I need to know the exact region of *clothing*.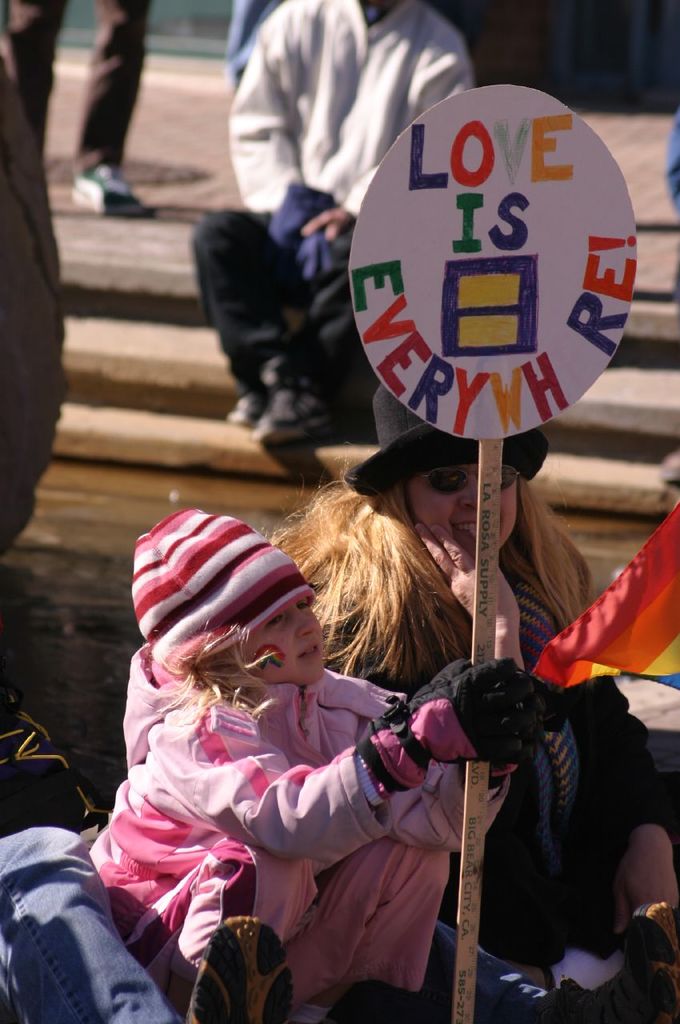
Region: [92, 665, 509, 1021].
